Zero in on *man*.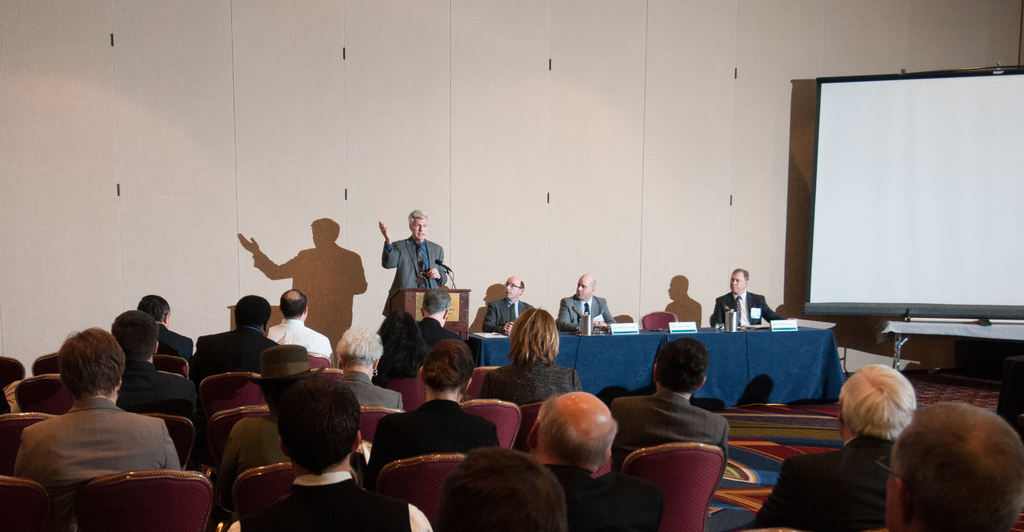
Zeroed in: BBox(136, 294, 193, 366).
